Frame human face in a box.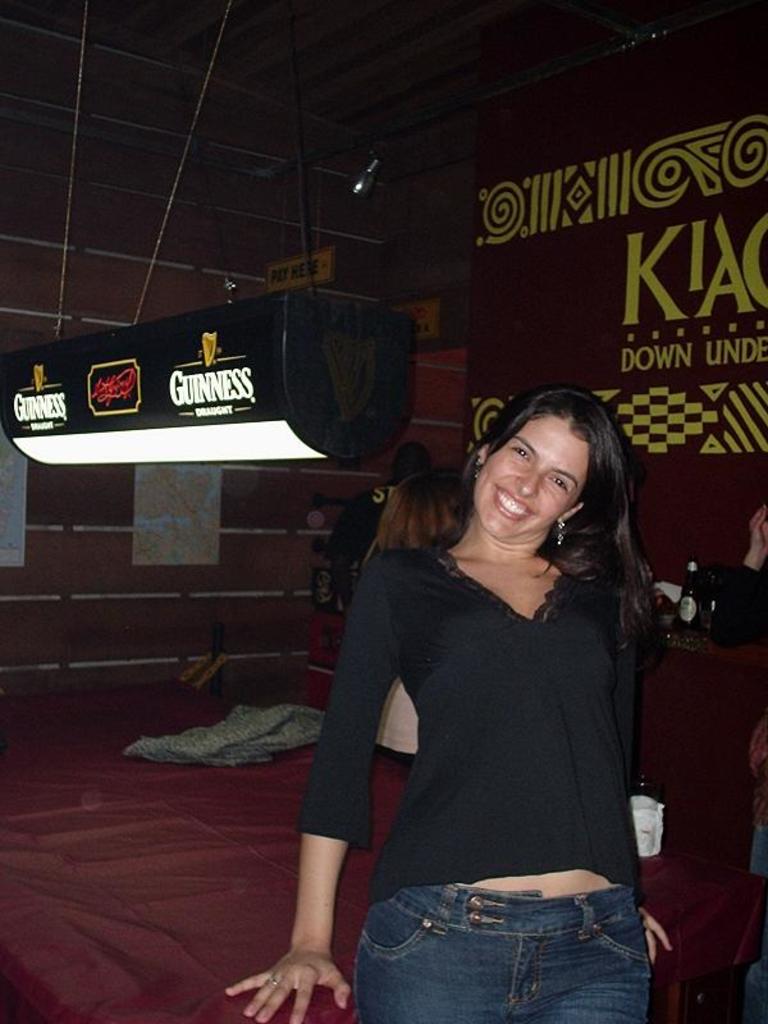
left=476, top=424, right=580, bottom=531.
